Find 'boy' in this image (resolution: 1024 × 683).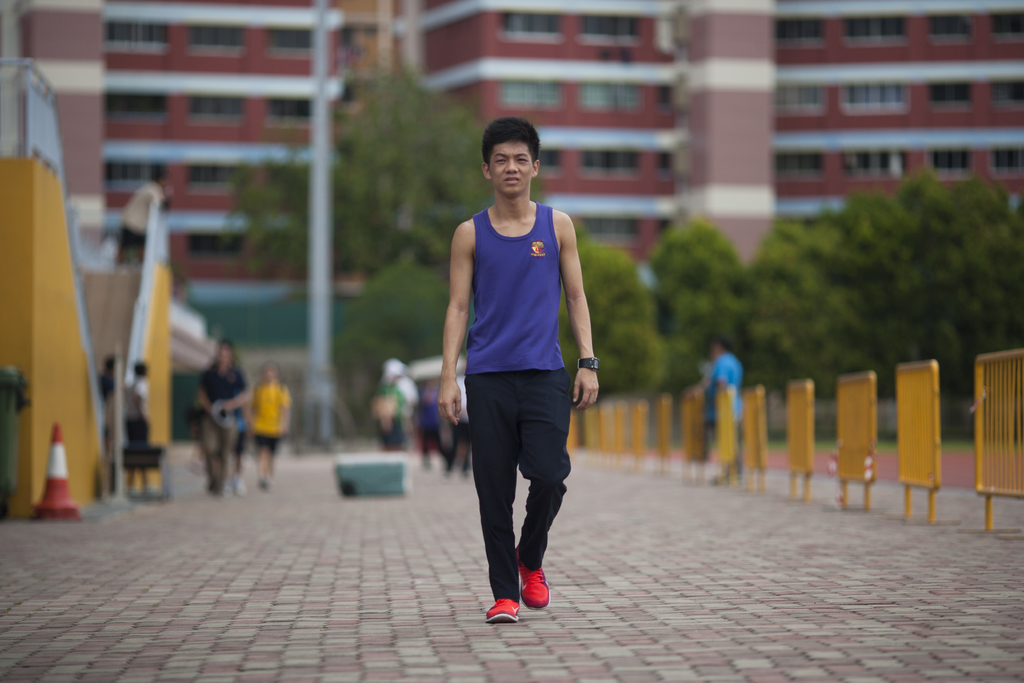
bbox=[428, 111, 614, 634].
